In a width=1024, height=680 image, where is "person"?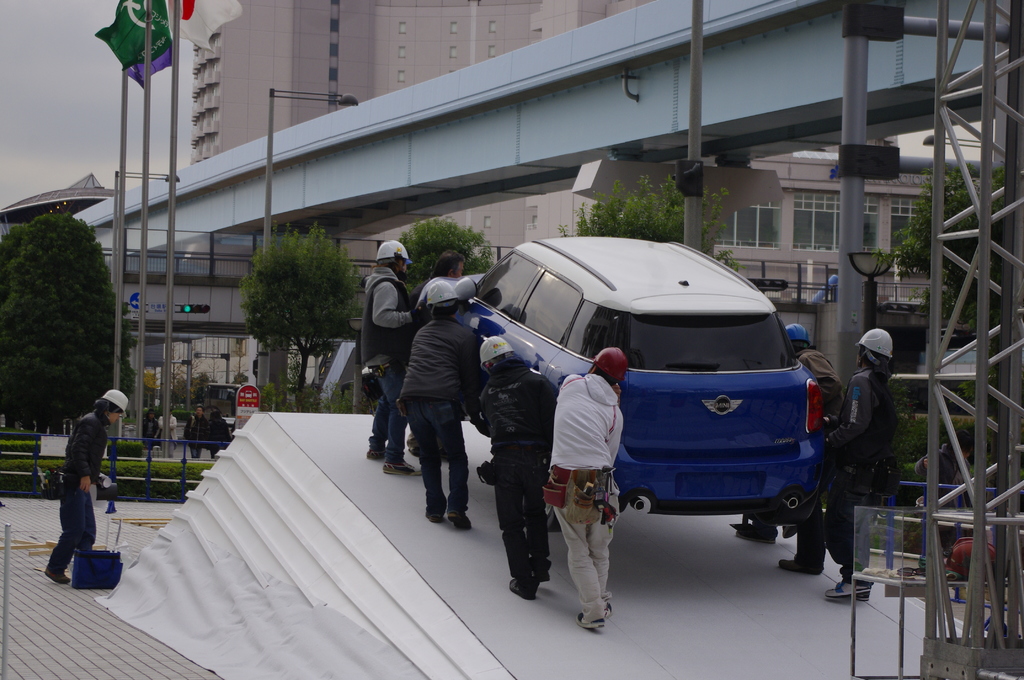
140 407 161 447.
